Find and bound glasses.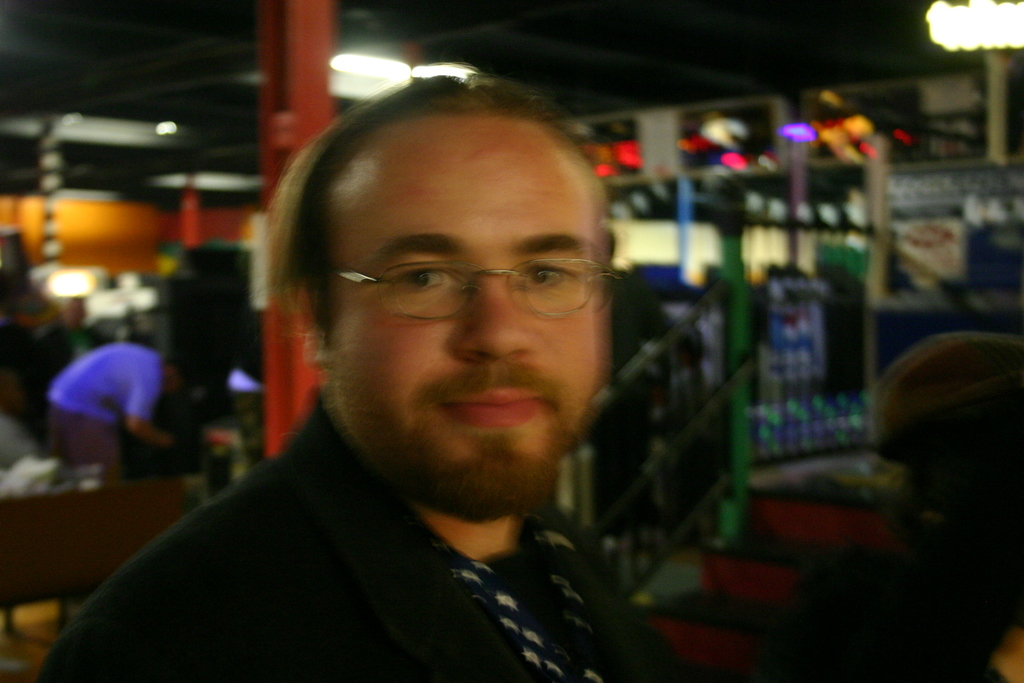
Bound: <box>318,226,607,327</box>.
